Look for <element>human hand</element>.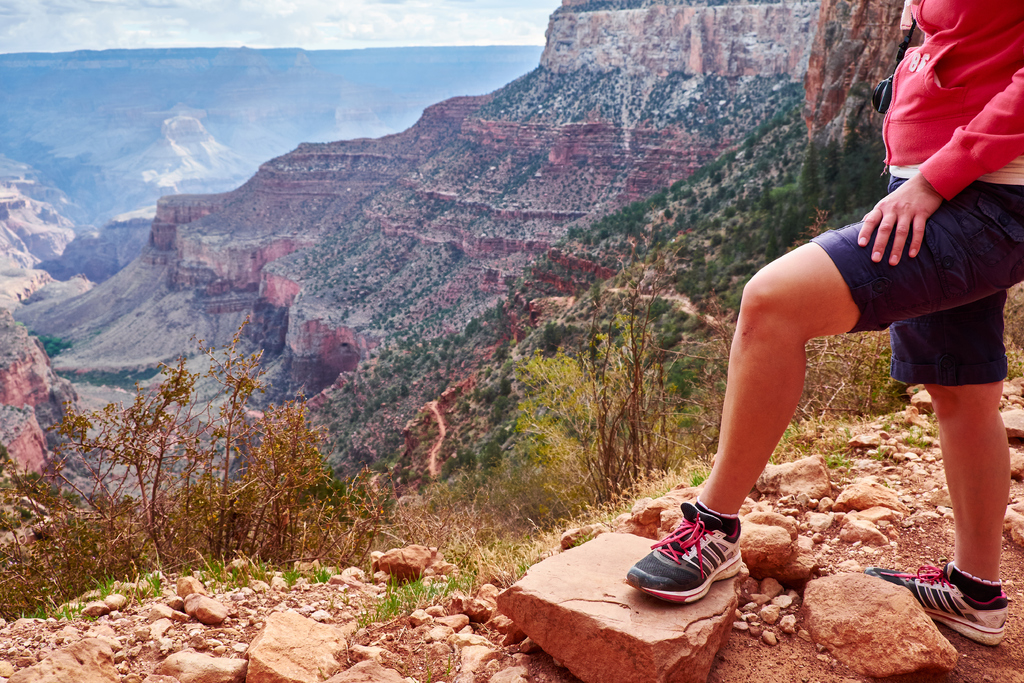
Found: rect(851, 165, 967, 276).
